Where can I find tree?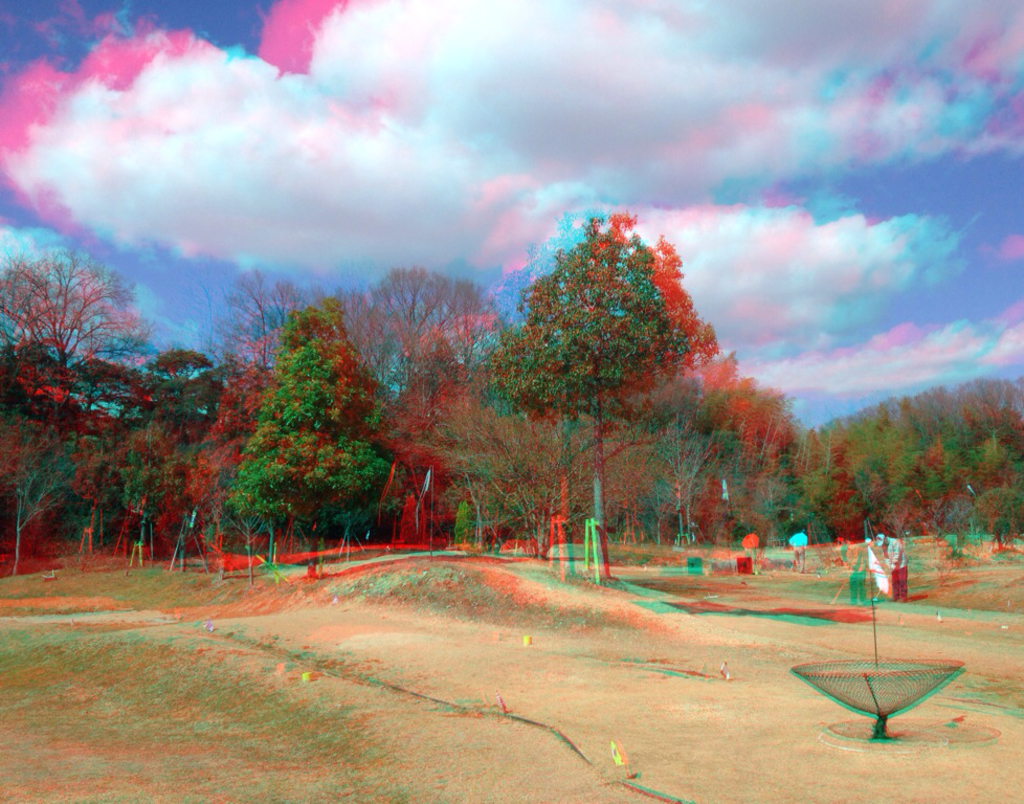
You can find it at l=106, t=347, r=241, b=579.
